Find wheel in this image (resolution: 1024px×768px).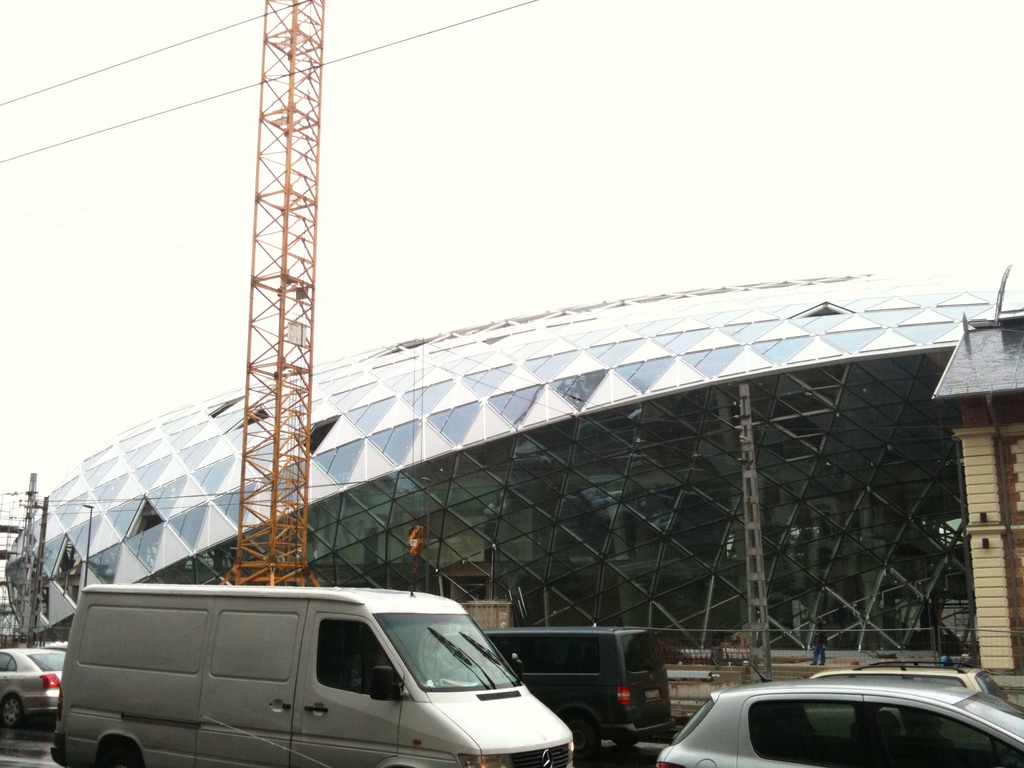
pyautogui.locateOnScreen(2, 696, 20, 730).
